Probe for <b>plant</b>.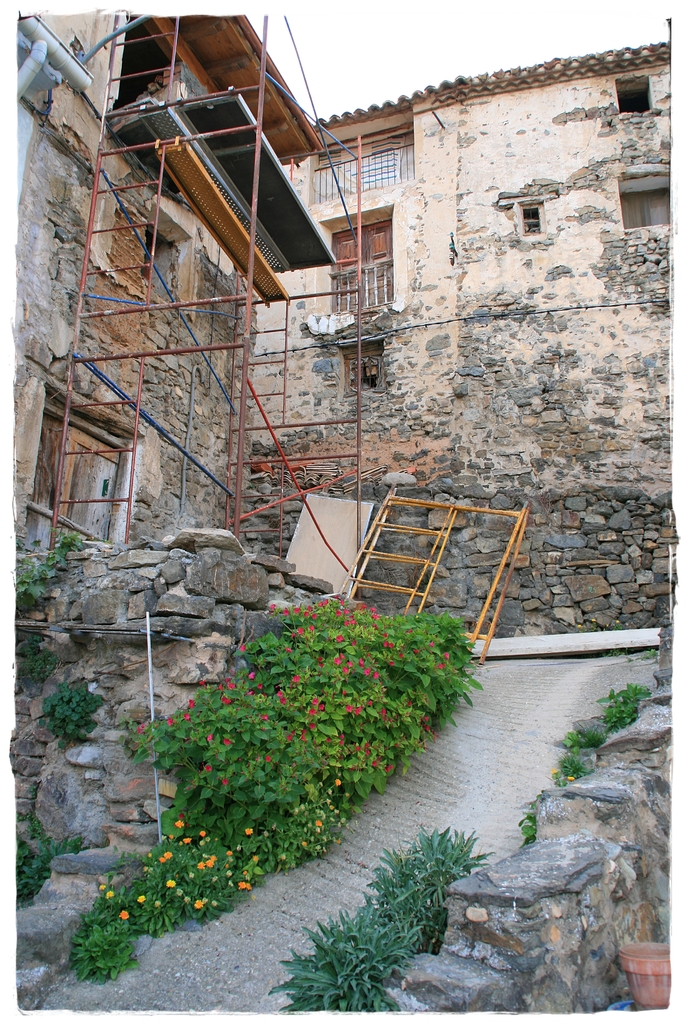
Probe result: bbox(1, 821, 60, 910).
